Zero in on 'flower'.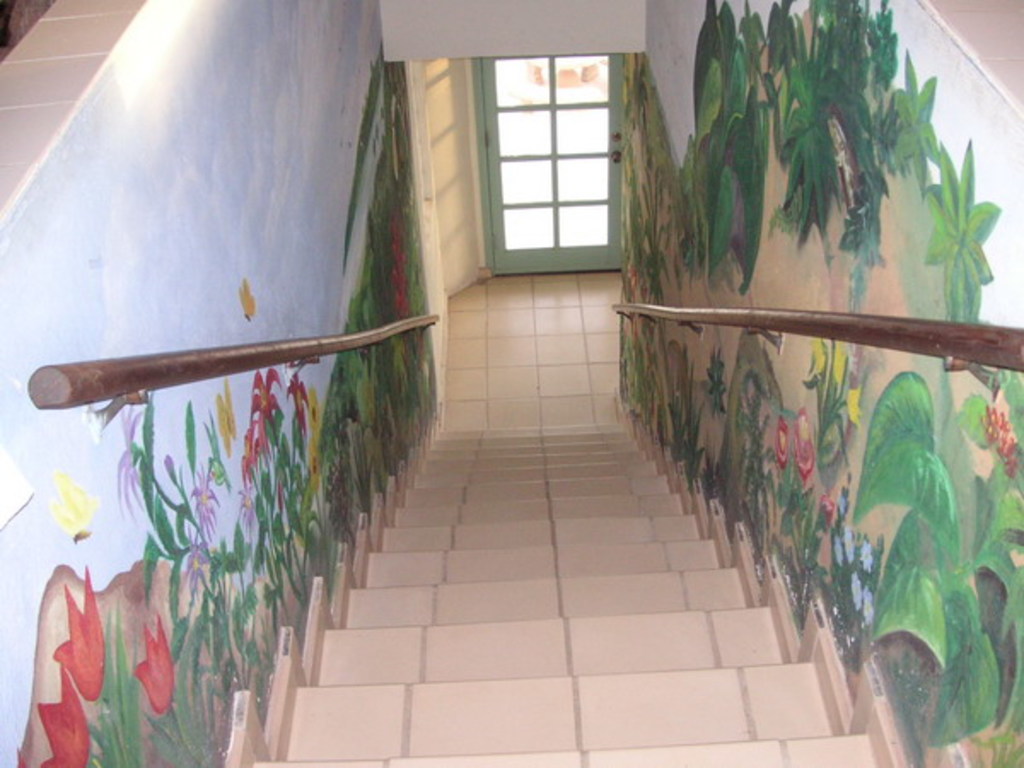
Zeroed in: box(53, 563, 106, 698).
